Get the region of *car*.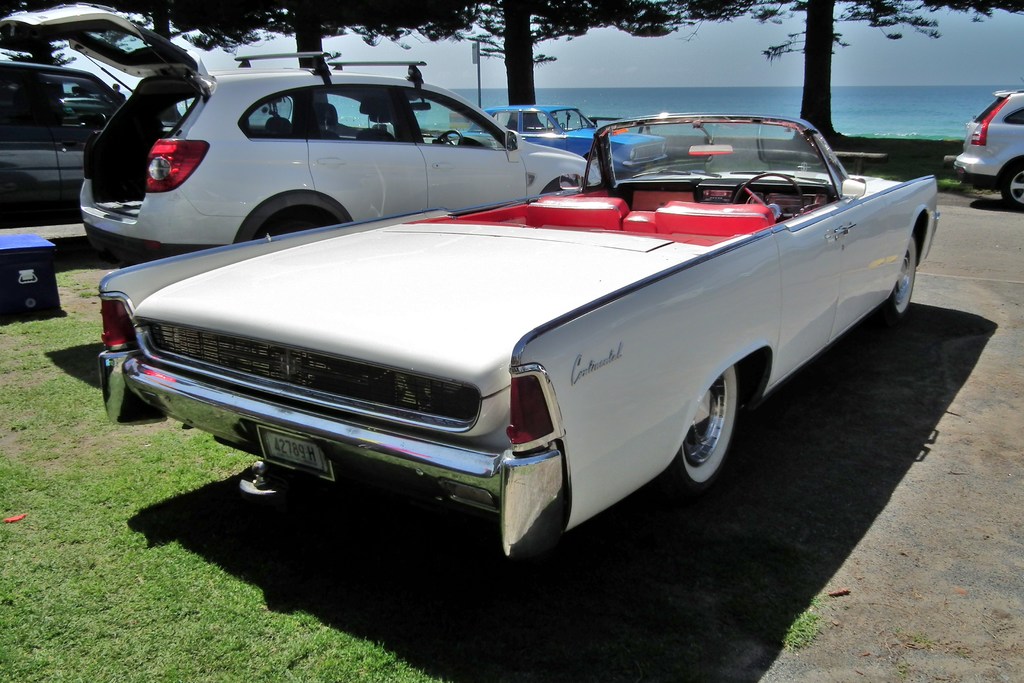
{"x1": 438, "y1": 94, "x2": 669, "y2": 182}.
